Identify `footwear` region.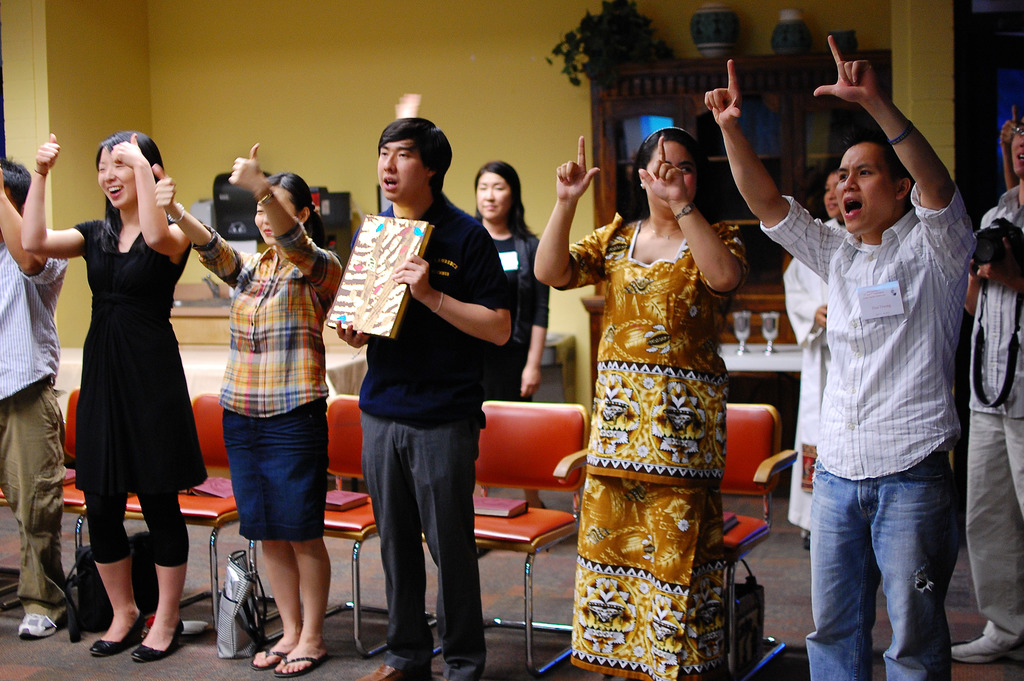
Region: region(86, 616, 141, 658).
